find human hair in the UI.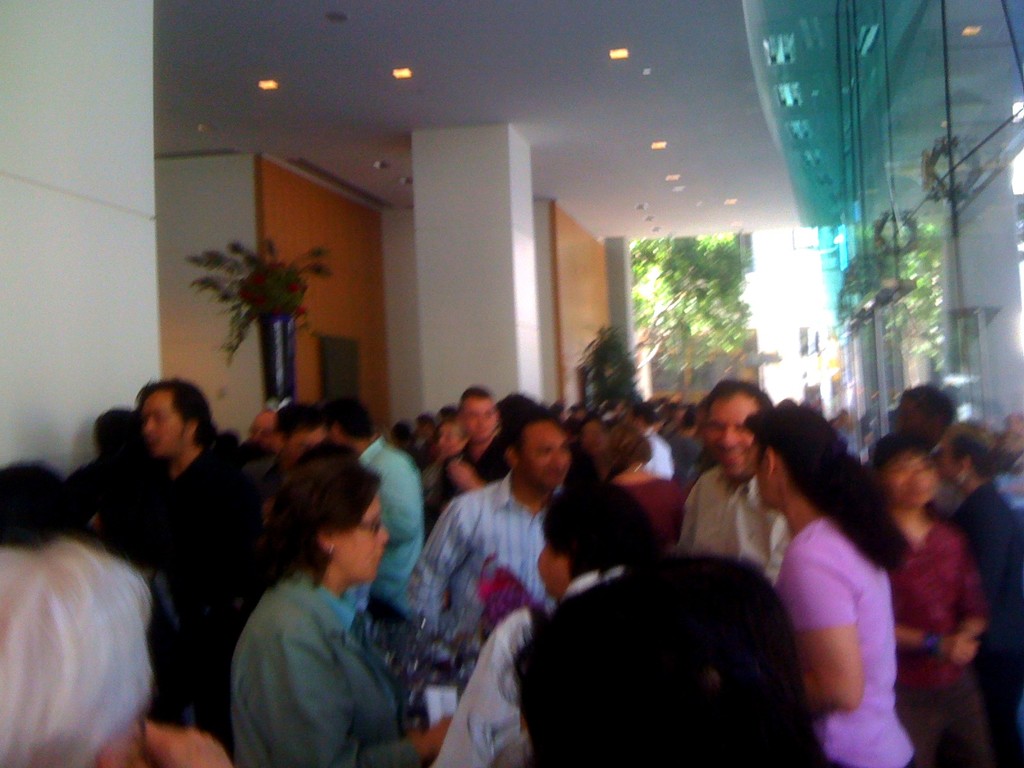
UI element at Rect(744, 404, 916, 577).
